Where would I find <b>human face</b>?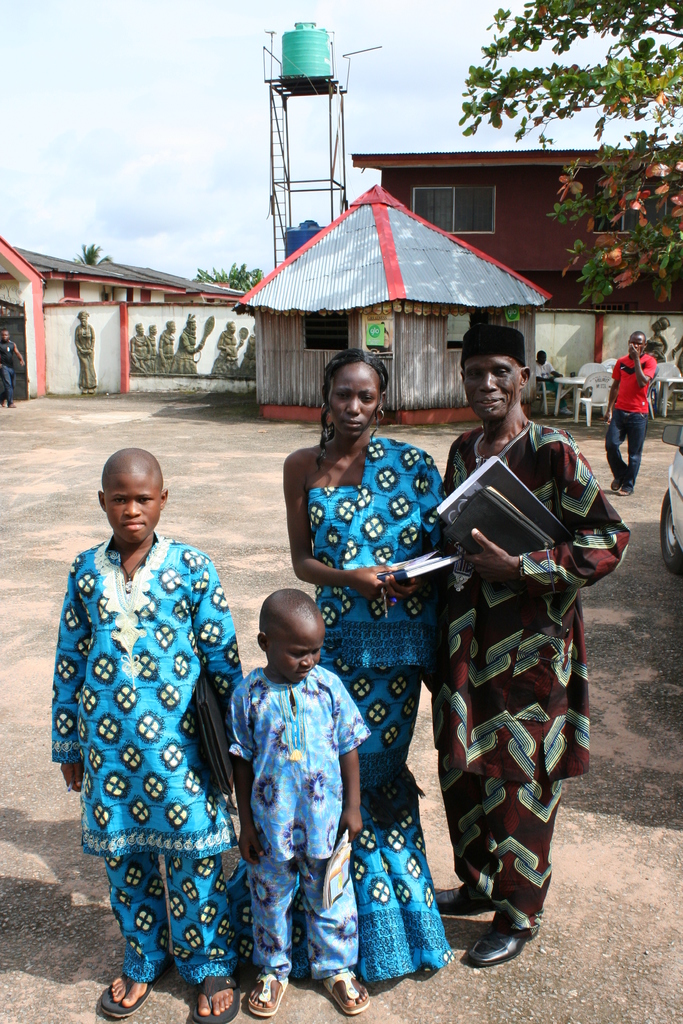
At left=3, top=330, right=13, bottom=340.
